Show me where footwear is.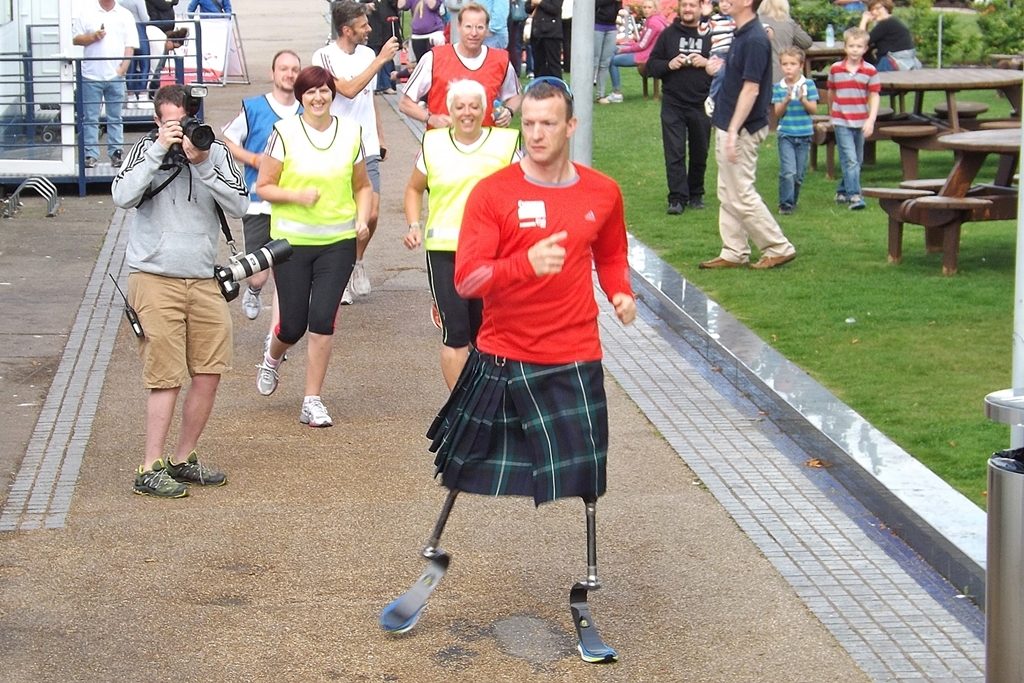
footwear is at region(847, 197, 866, 205).
